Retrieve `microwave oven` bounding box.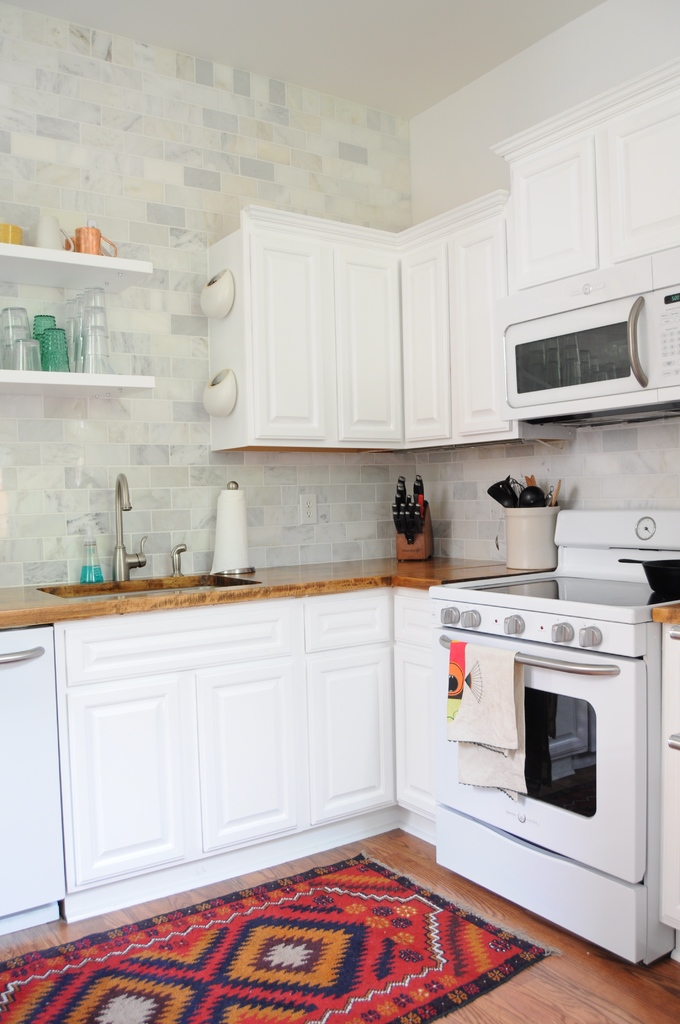
Bounding box: <box>503,287,679,423</box>.
